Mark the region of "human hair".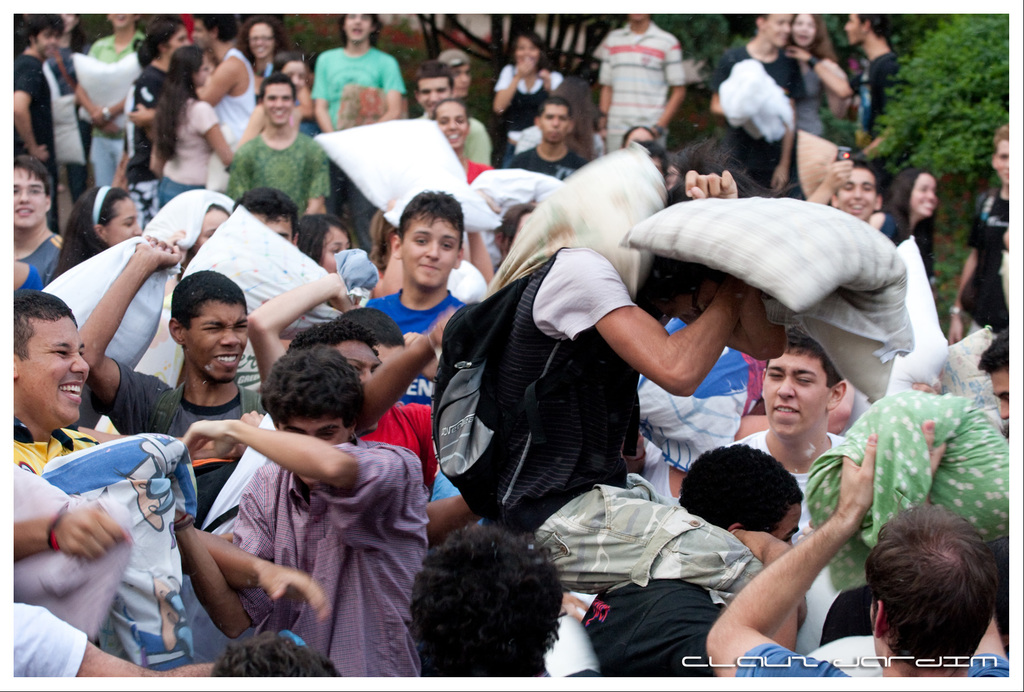
Region: 168:270:251:329.
